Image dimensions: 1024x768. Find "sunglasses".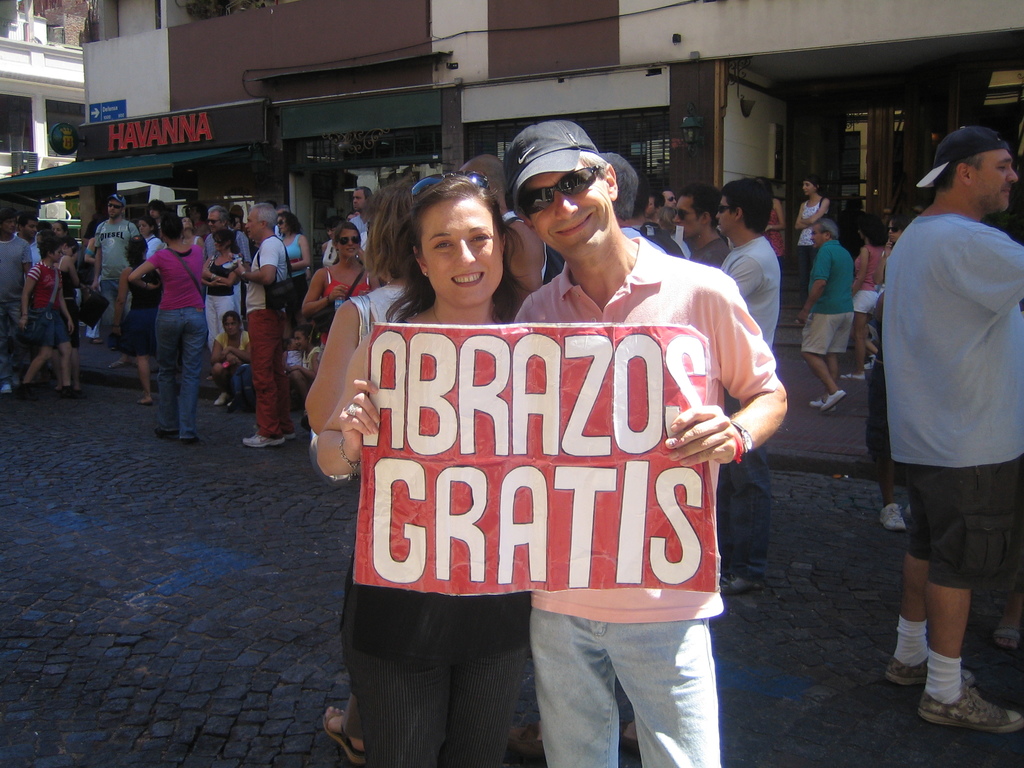
<bbox>673, 209, 702, 222</bbox>.
